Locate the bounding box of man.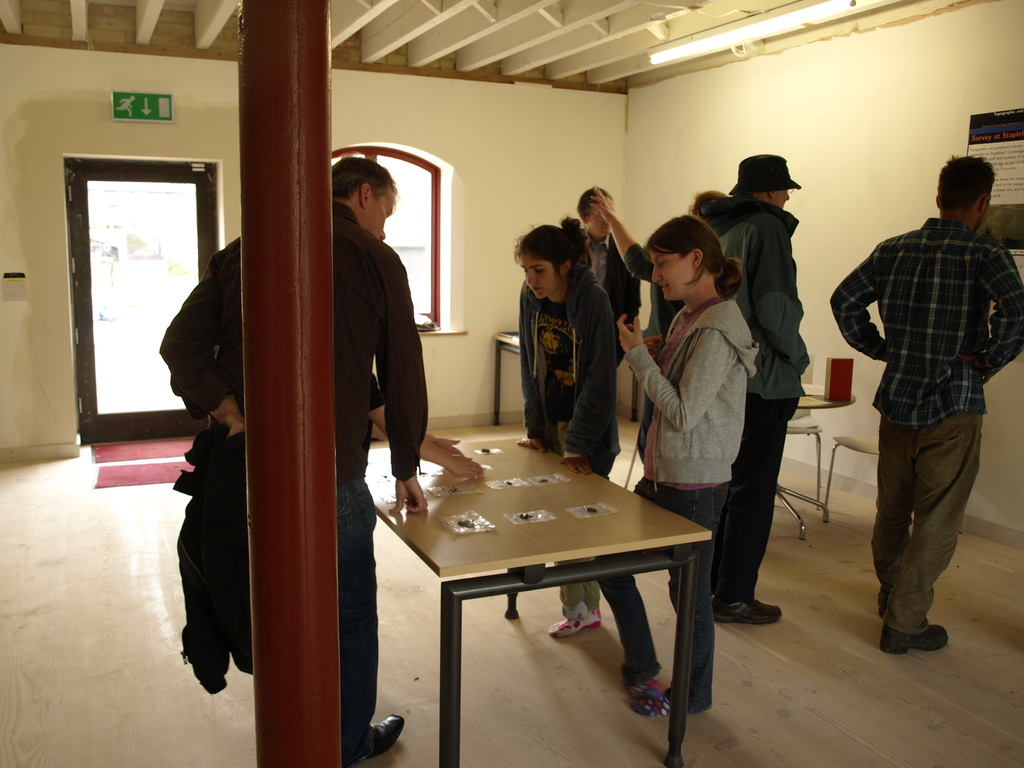
Bounding box: locate(154, 156, 431, 767).
